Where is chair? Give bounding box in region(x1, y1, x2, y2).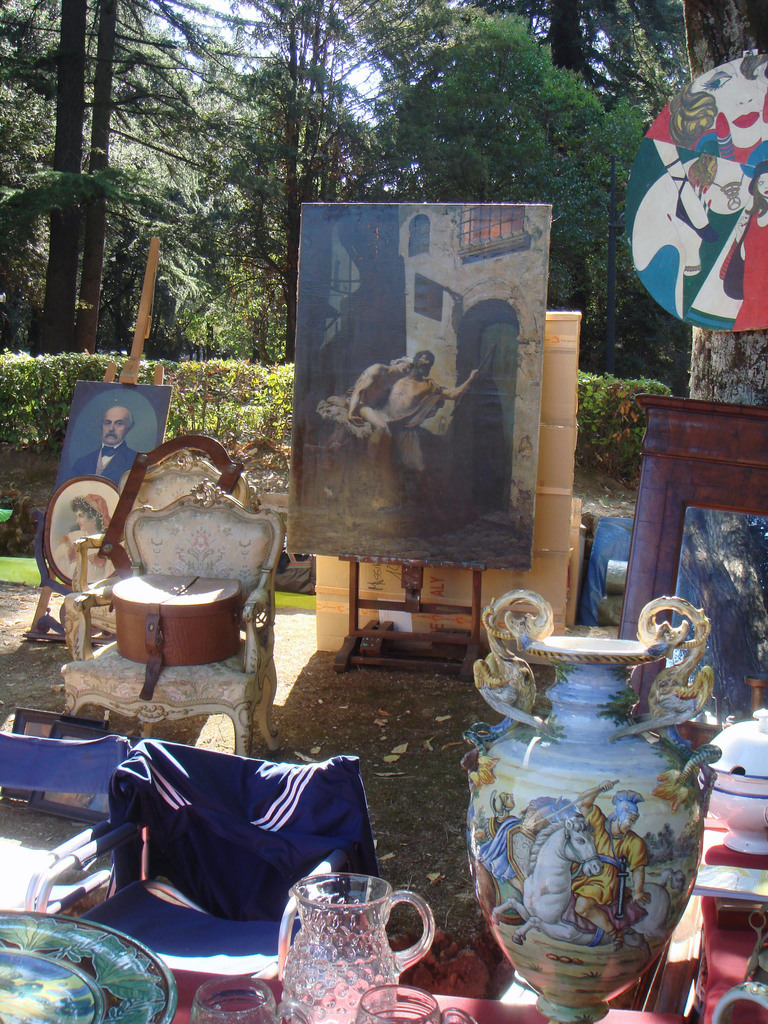
region(0, 723, 135, 917).
